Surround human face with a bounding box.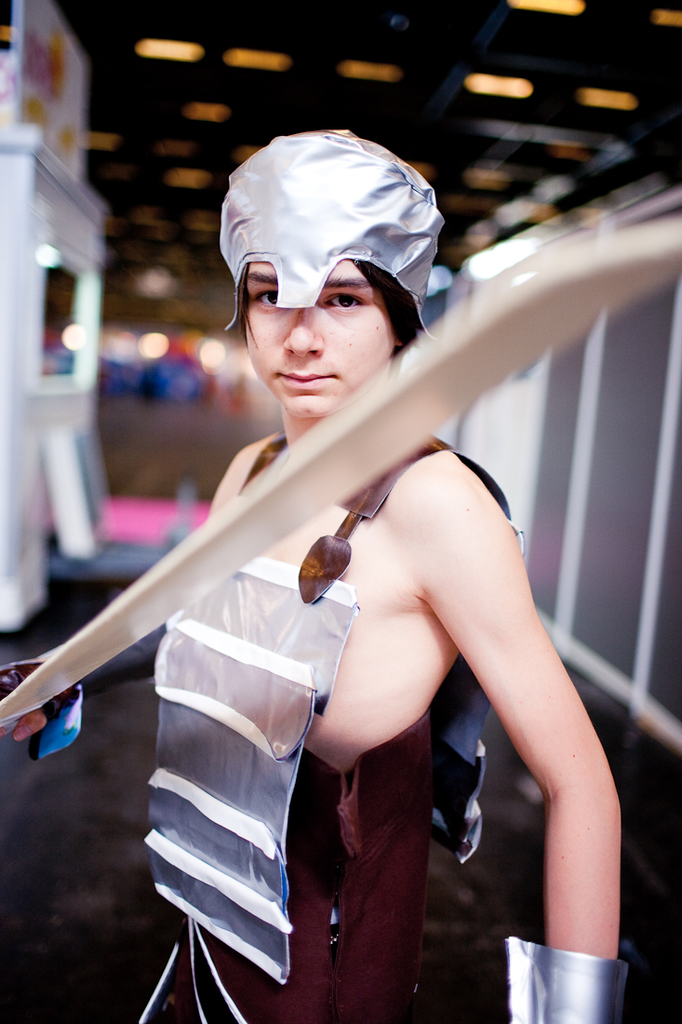
{"left": 247, "top": 257, "right": 392, "bottom": 416}.
